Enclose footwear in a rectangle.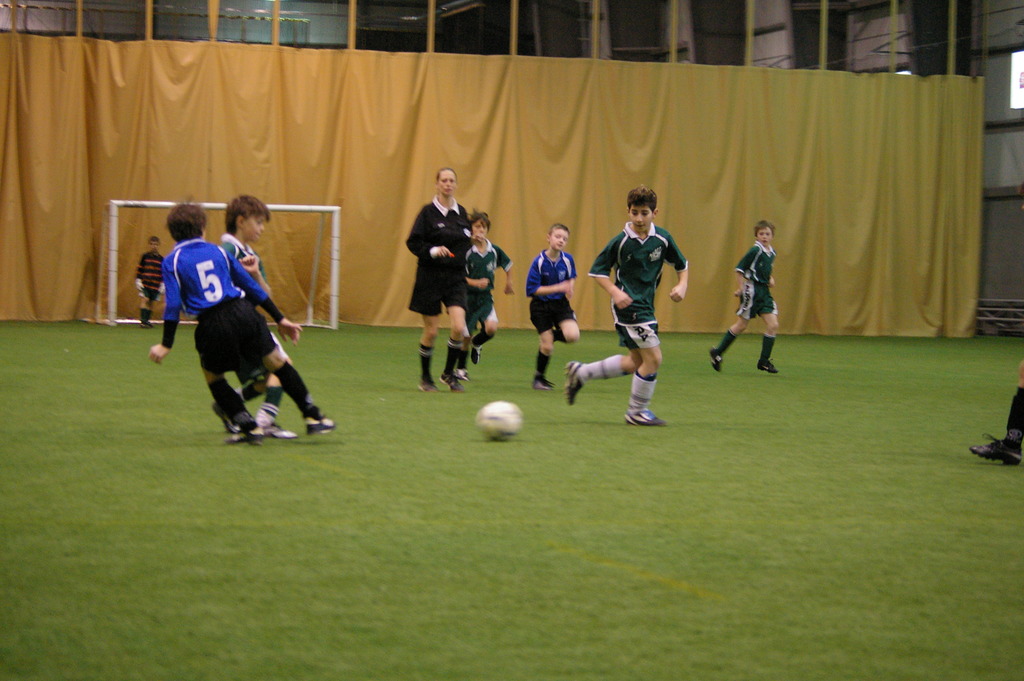
x1=970 y1=431 x2=1023 y2=468.
